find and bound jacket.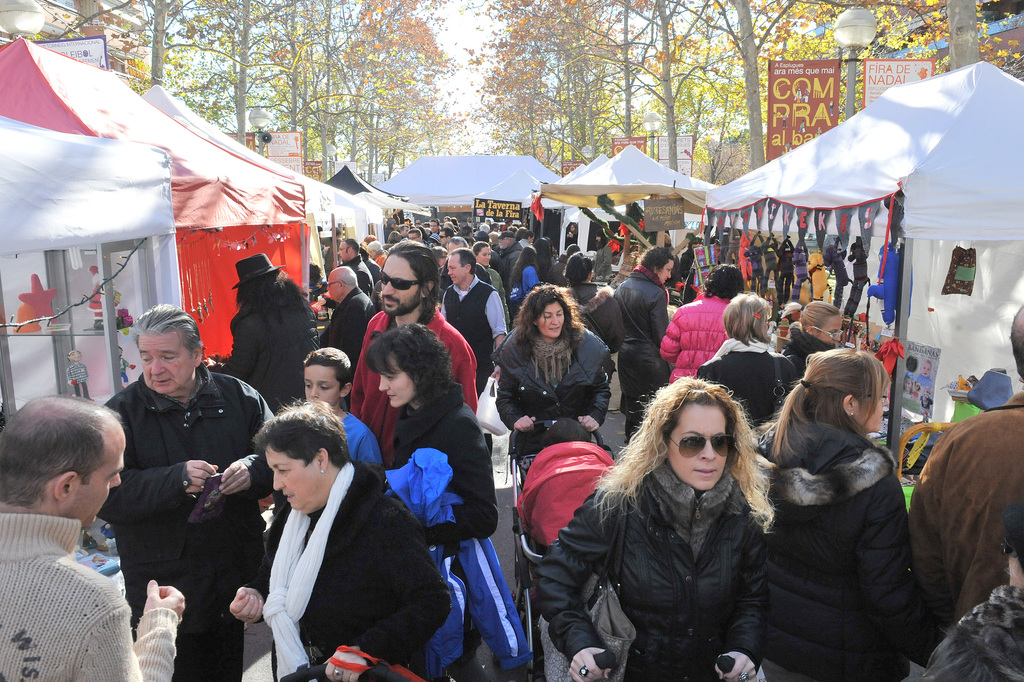
Bound: box=[742, 427, 945, 681].
